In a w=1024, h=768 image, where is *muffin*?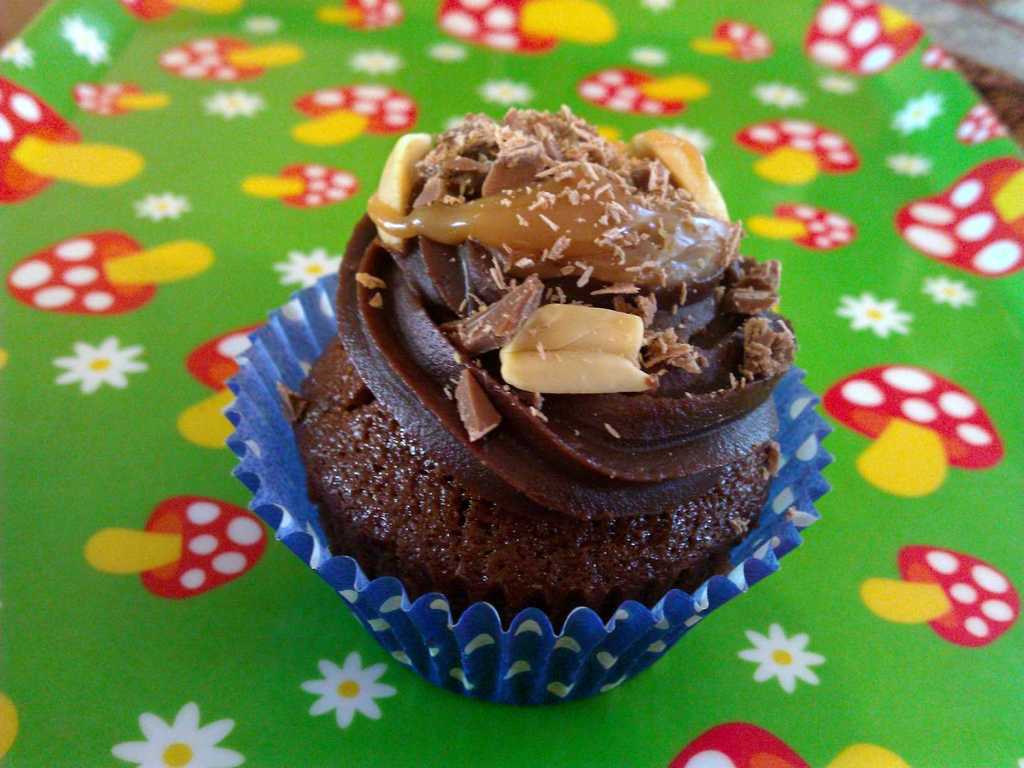
bbox=[222, 103, 837, 706].
